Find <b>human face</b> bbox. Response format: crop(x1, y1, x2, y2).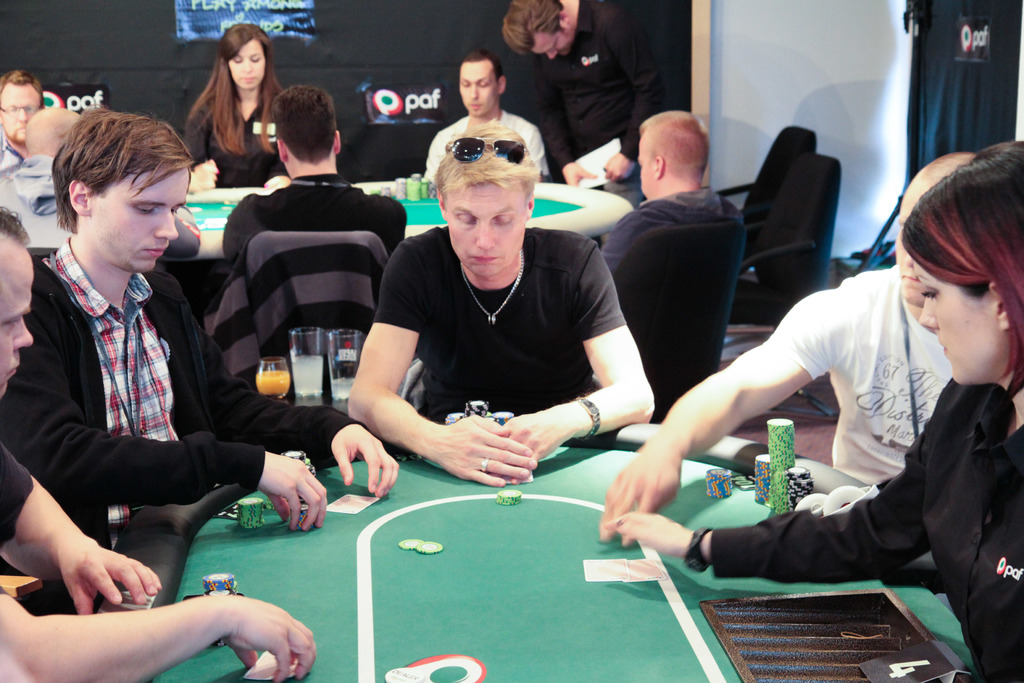
crop(0, 252, 34, 386).
